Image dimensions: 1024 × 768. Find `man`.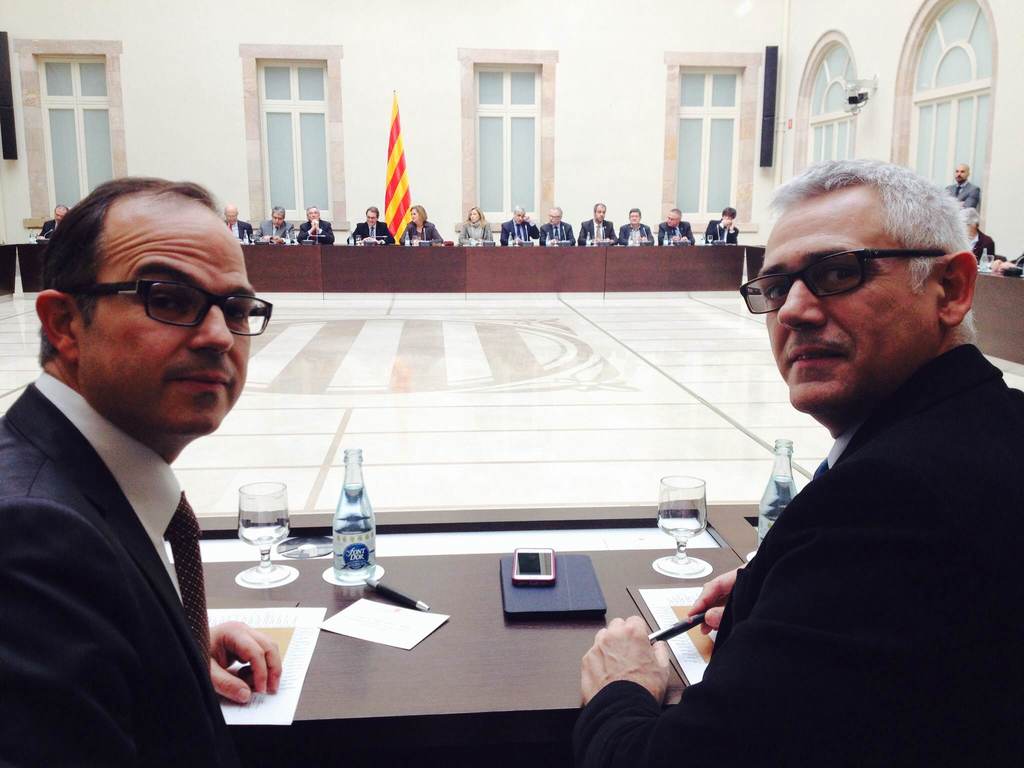
{"left": 705, "top": 207, "right": 739, "bottom": 241}.
